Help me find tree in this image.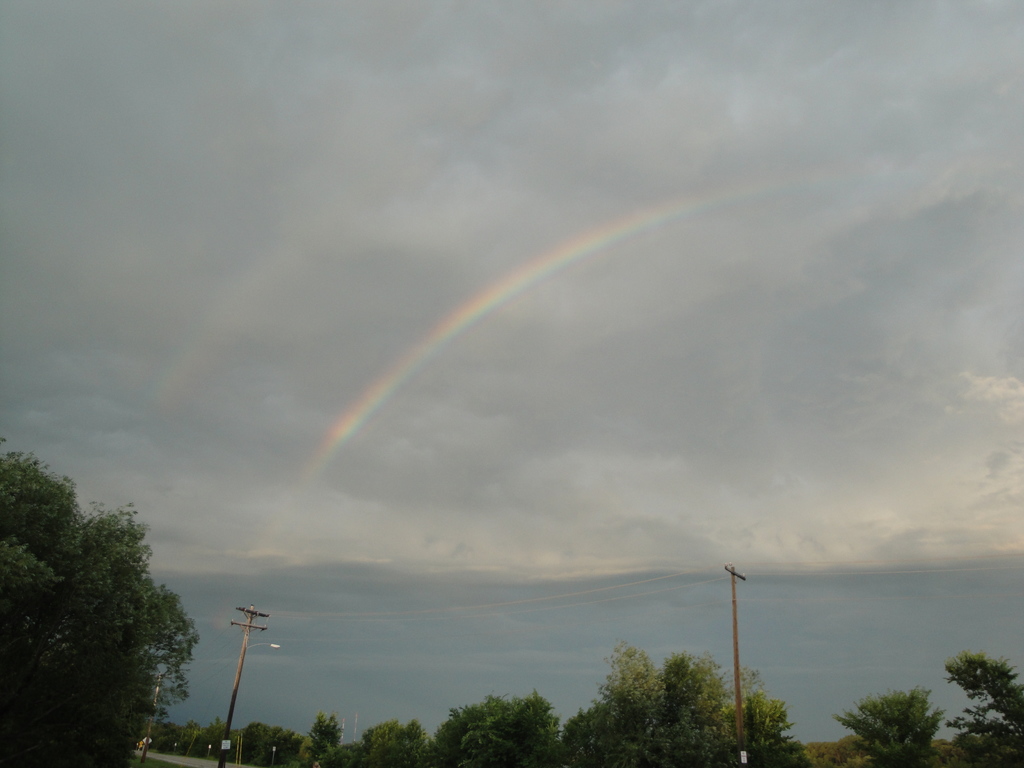
Found it: <bbox>713, 687, 825, 767</bbox>.
